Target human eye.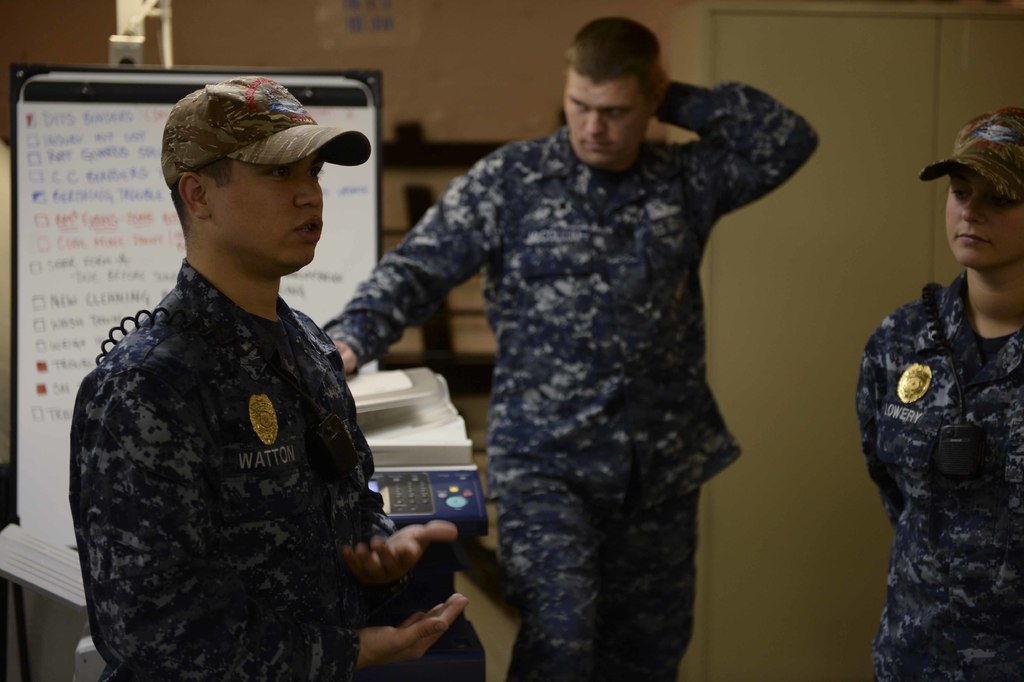
Target region: rect(308, 164, 325, 183).
